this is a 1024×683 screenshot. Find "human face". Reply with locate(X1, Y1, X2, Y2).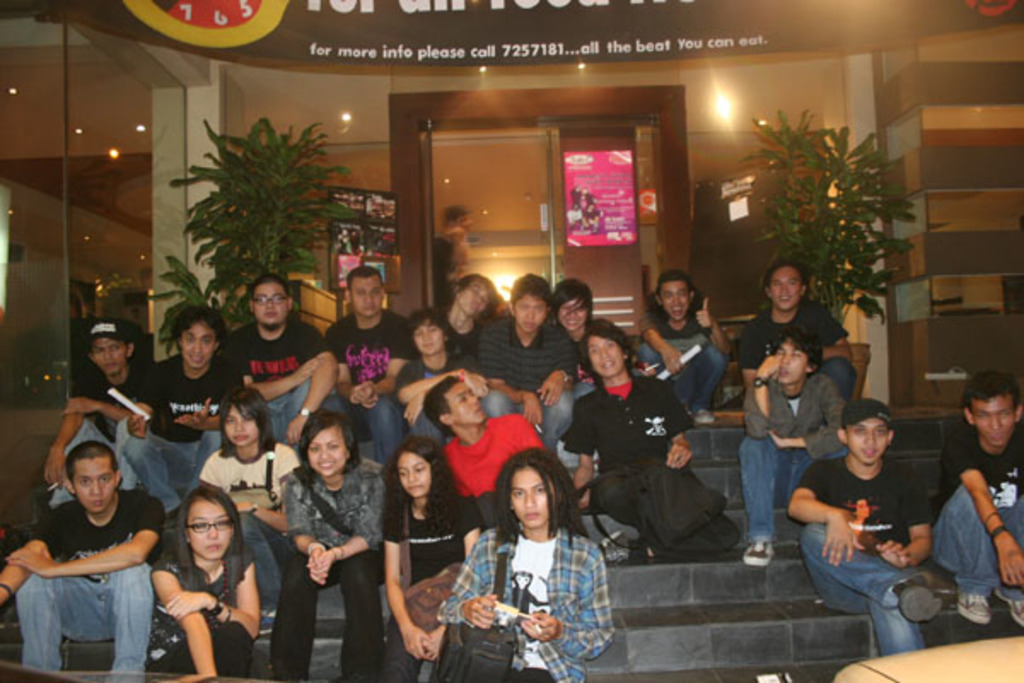
locate(556, 299, 589, 324).
